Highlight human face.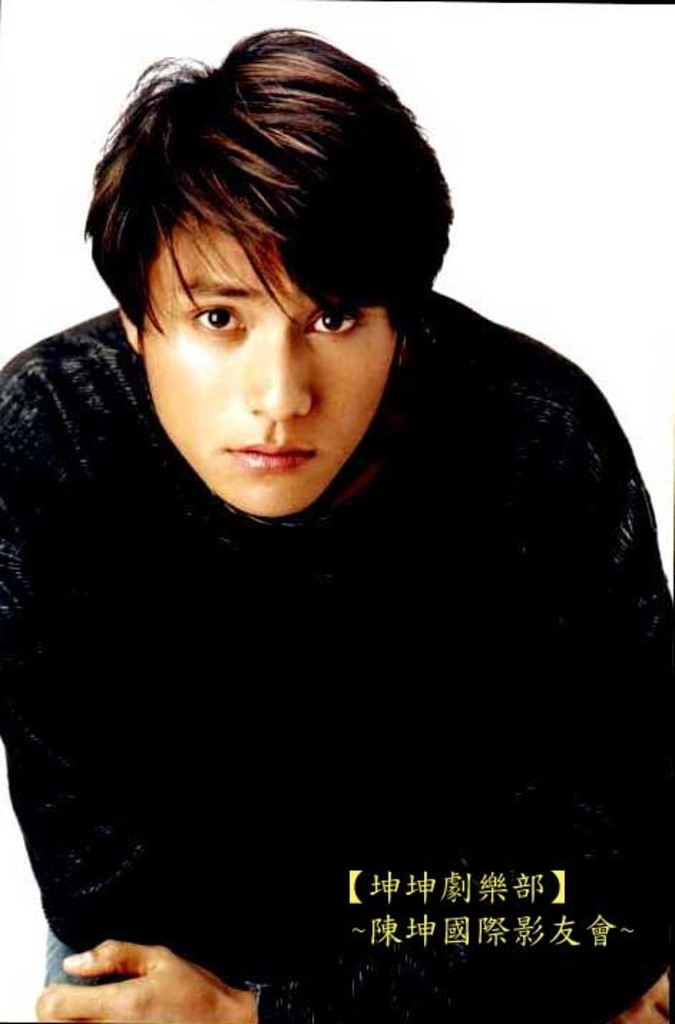
Highlighted region: box(139, 229, 406, 526).
